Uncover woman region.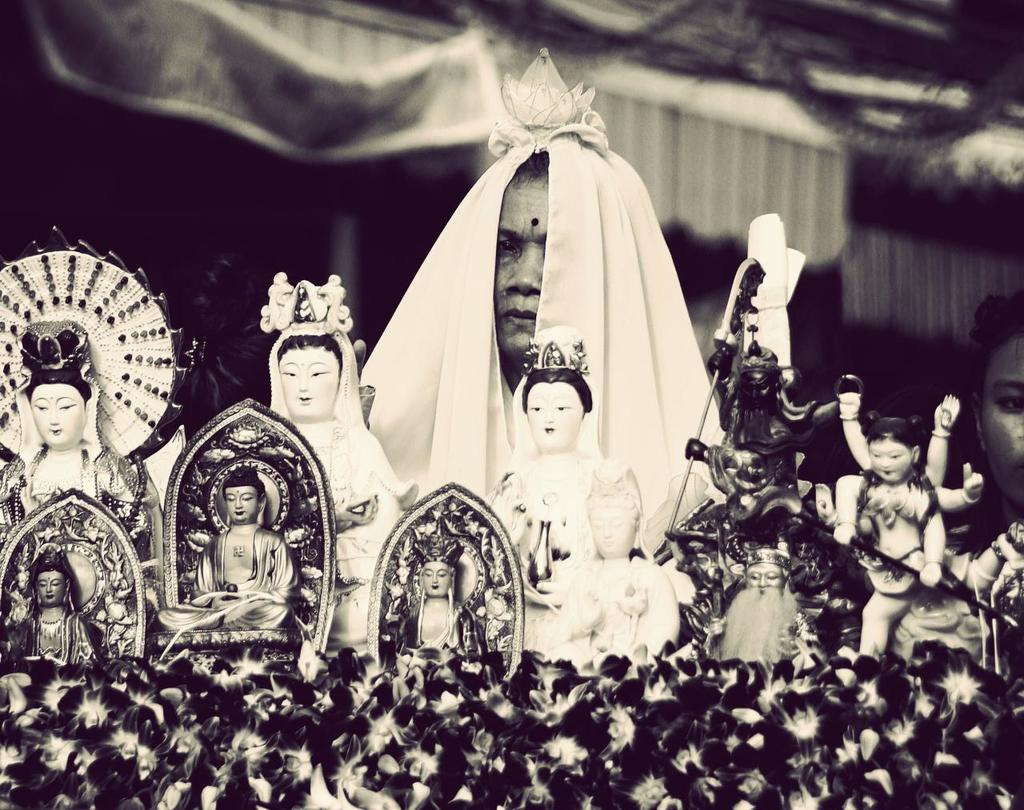
Uncovered: BBox(936, 291, 1023, 552).
